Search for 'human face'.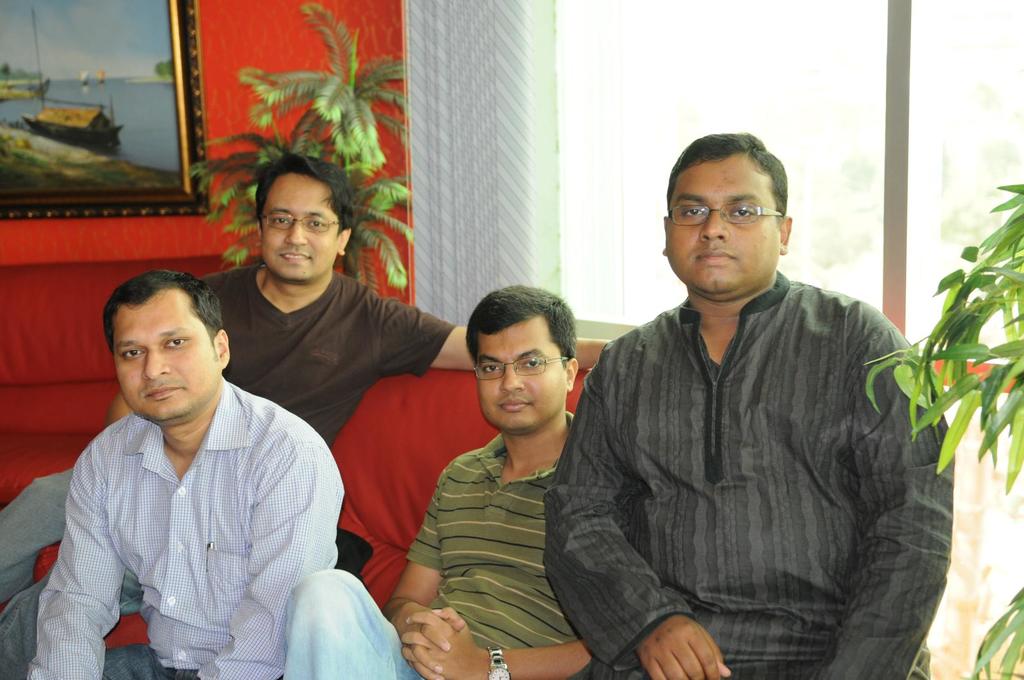
Found at 118:292:218:417.
